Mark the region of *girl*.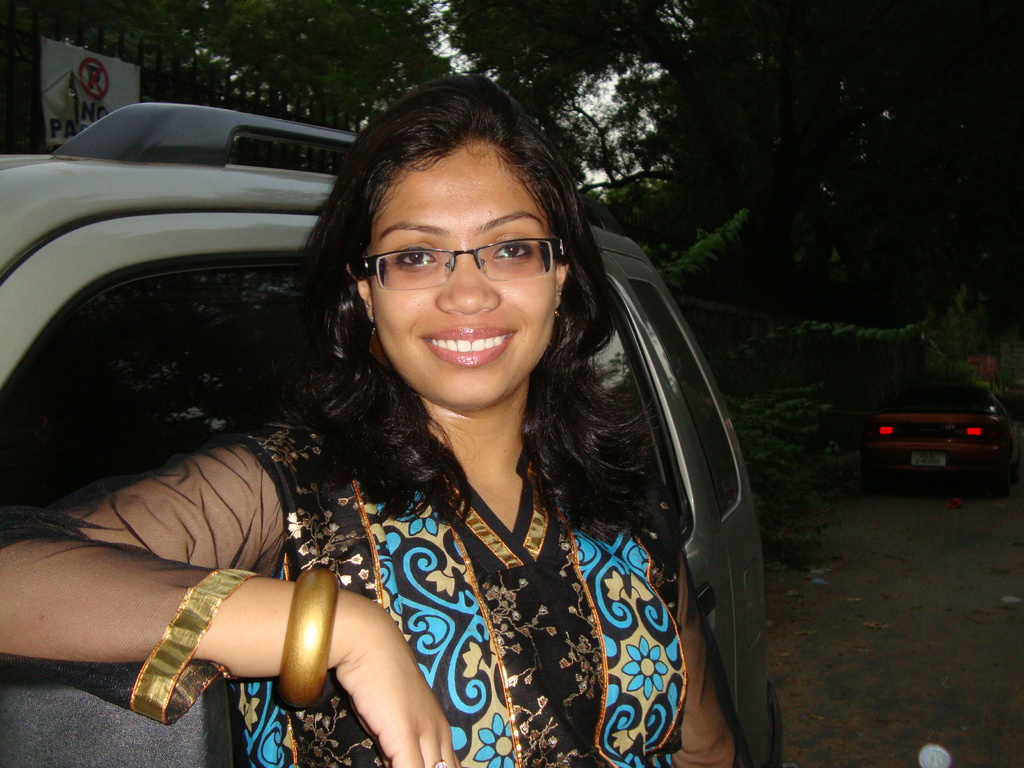
Region: bbox(0, 74, 750, 767).
